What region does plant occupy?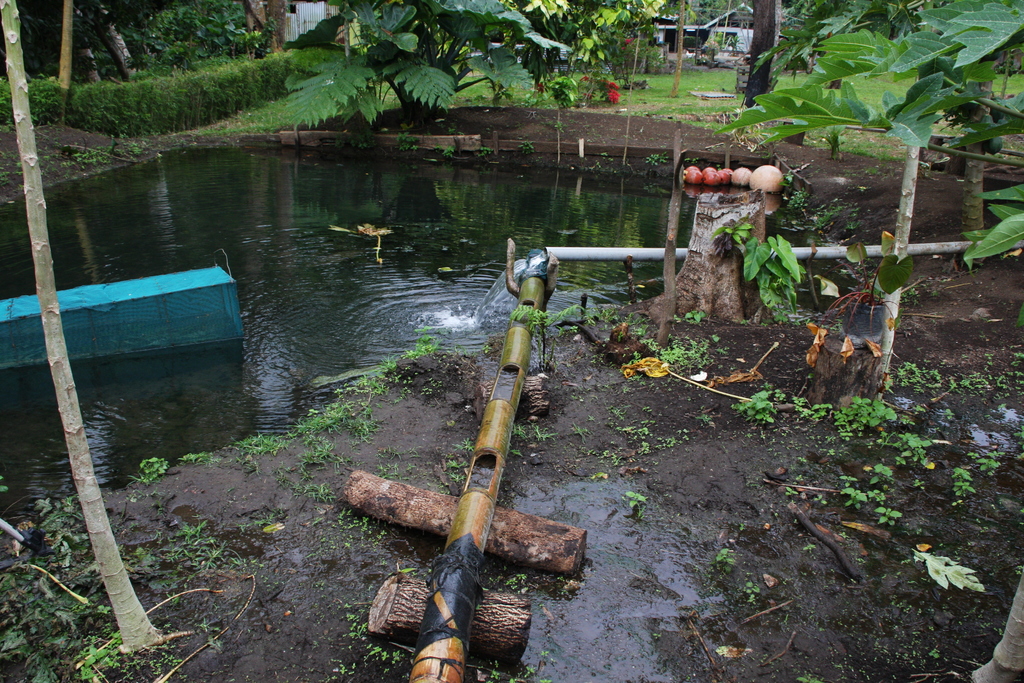
<box>795,675,824,682</box>.
